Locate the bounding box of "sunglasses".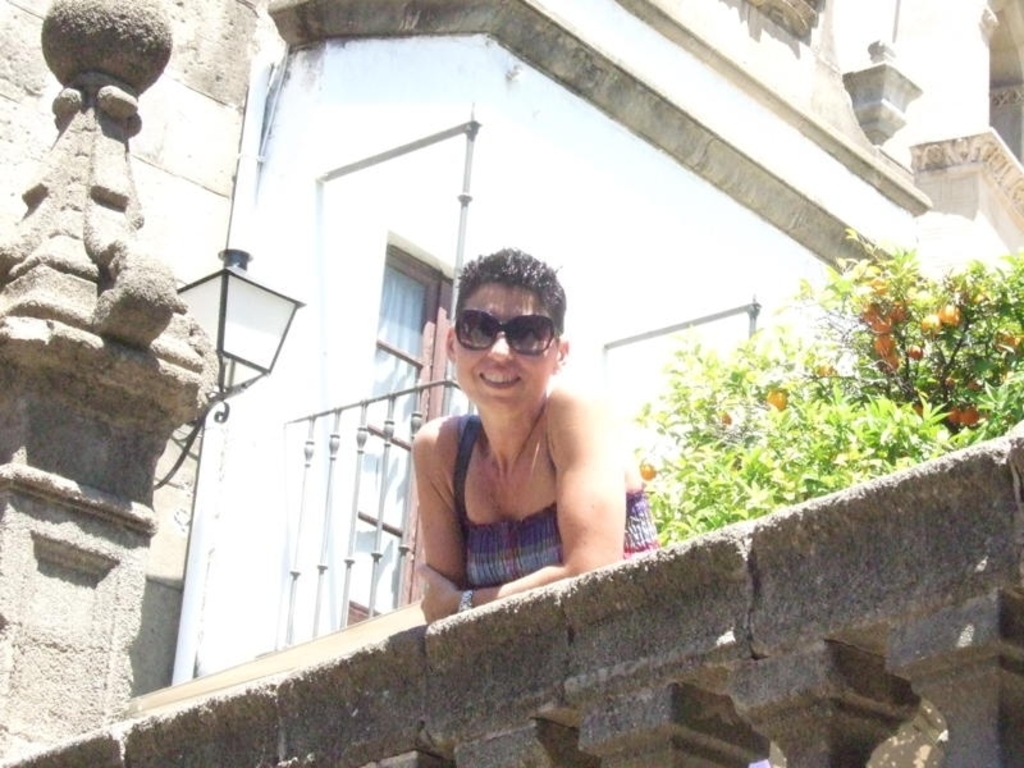
Bounding box: x1=454, y1=312, x2=563, y2=351.
